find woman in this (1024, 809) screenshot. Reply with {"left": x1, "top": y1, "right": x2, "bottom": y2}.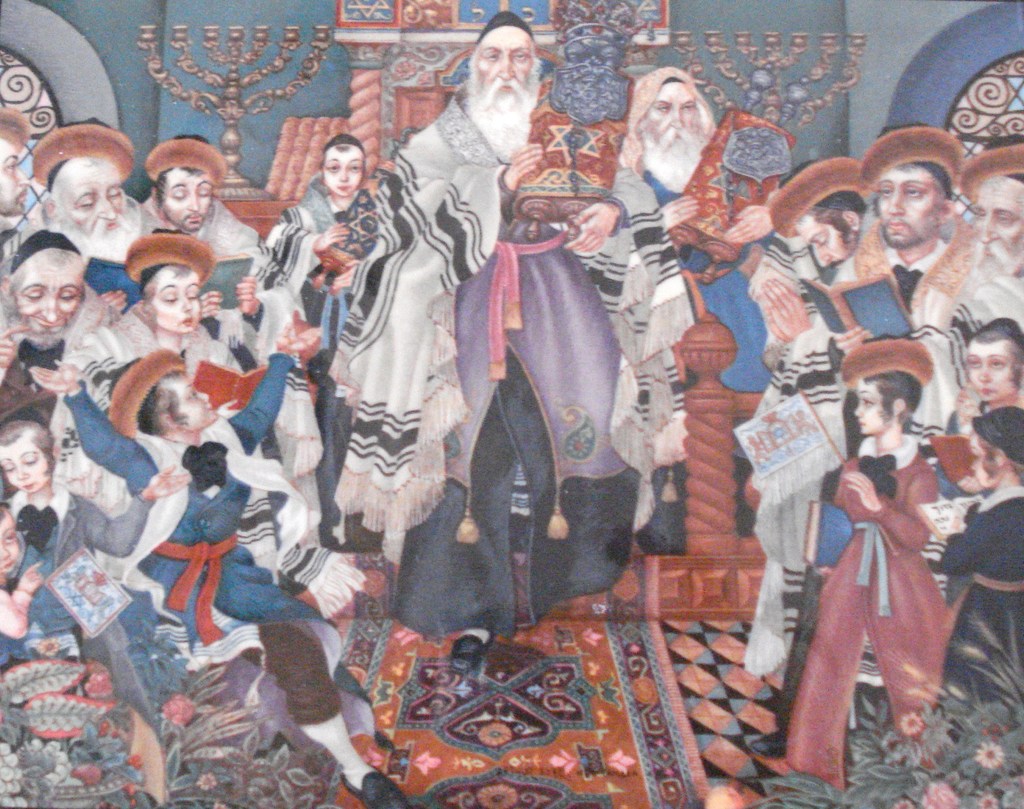
{"left": 67, "top": 234, "right": 243, "bottom": 363}.
